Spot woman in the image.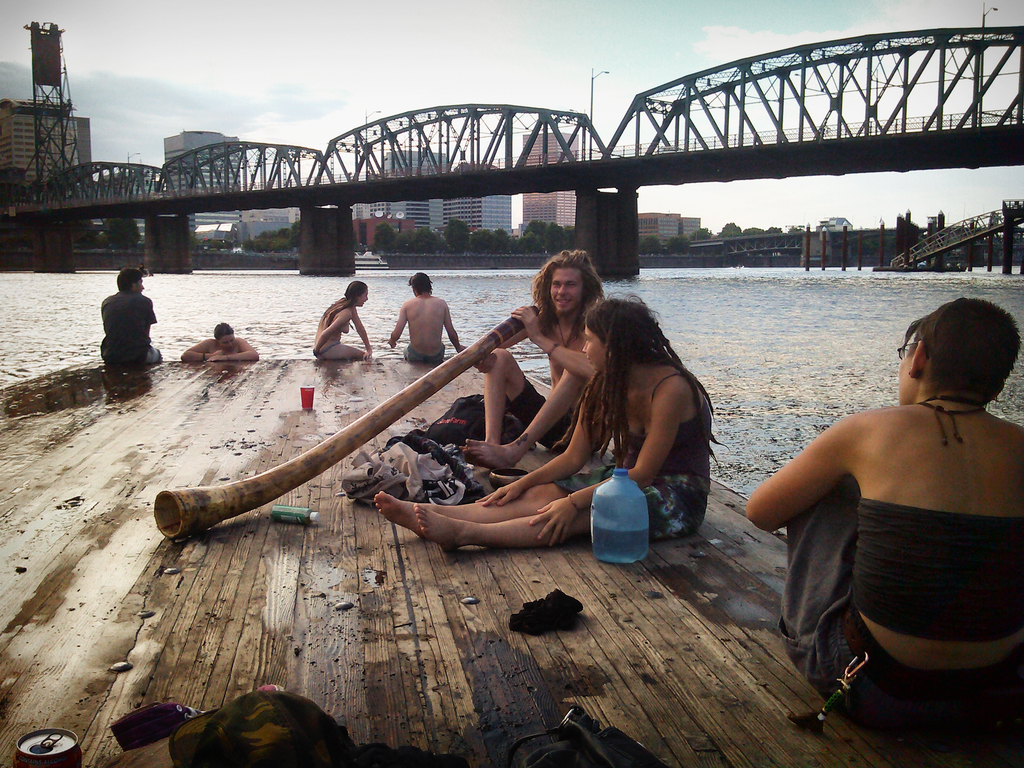
woman found at [left=312, top=280, right=372, bottom=360].
